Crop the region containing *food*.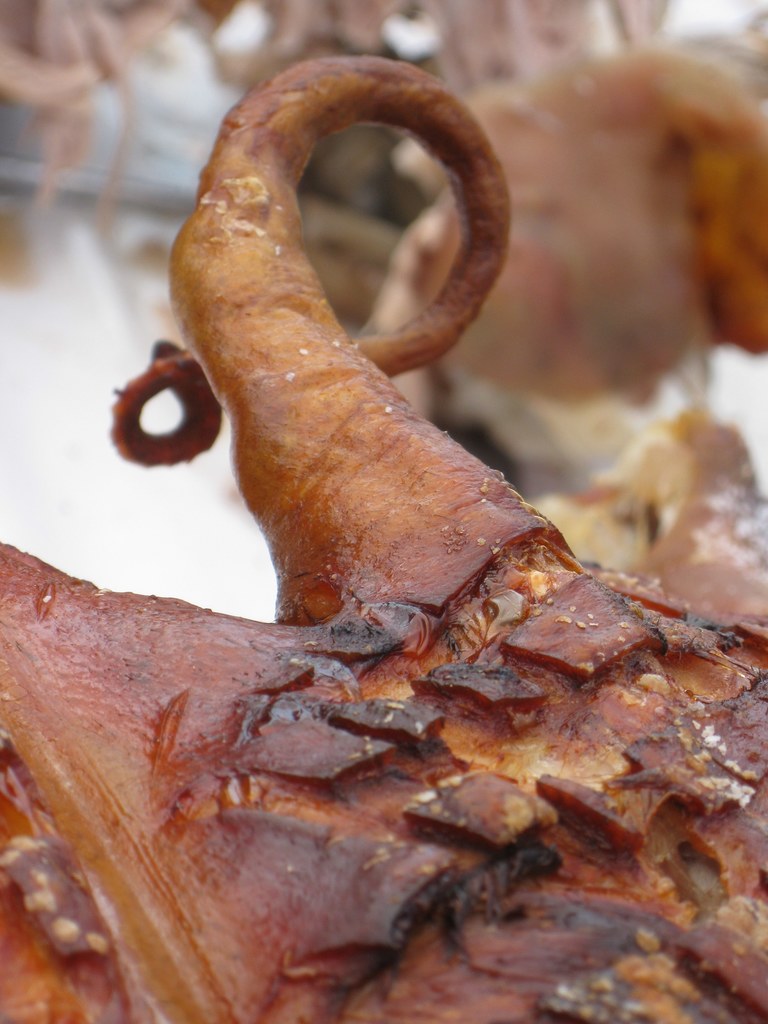
Crop region: detection(0, 52, 767, 1022).
